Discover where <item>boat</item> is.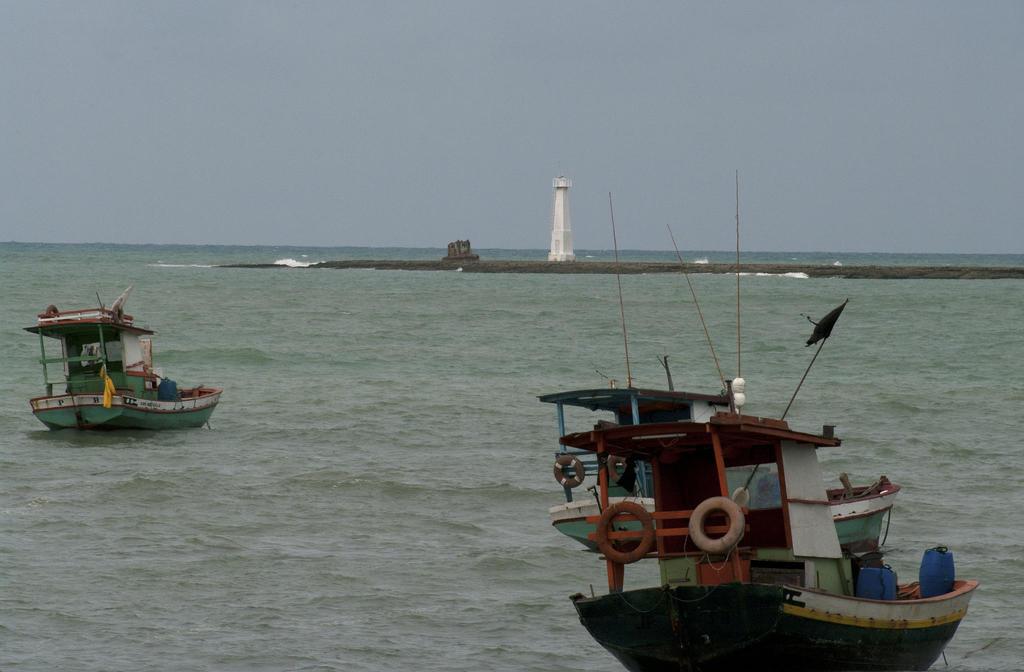
Discovered at [left=532, top=282, right=1002, bottom=651].
